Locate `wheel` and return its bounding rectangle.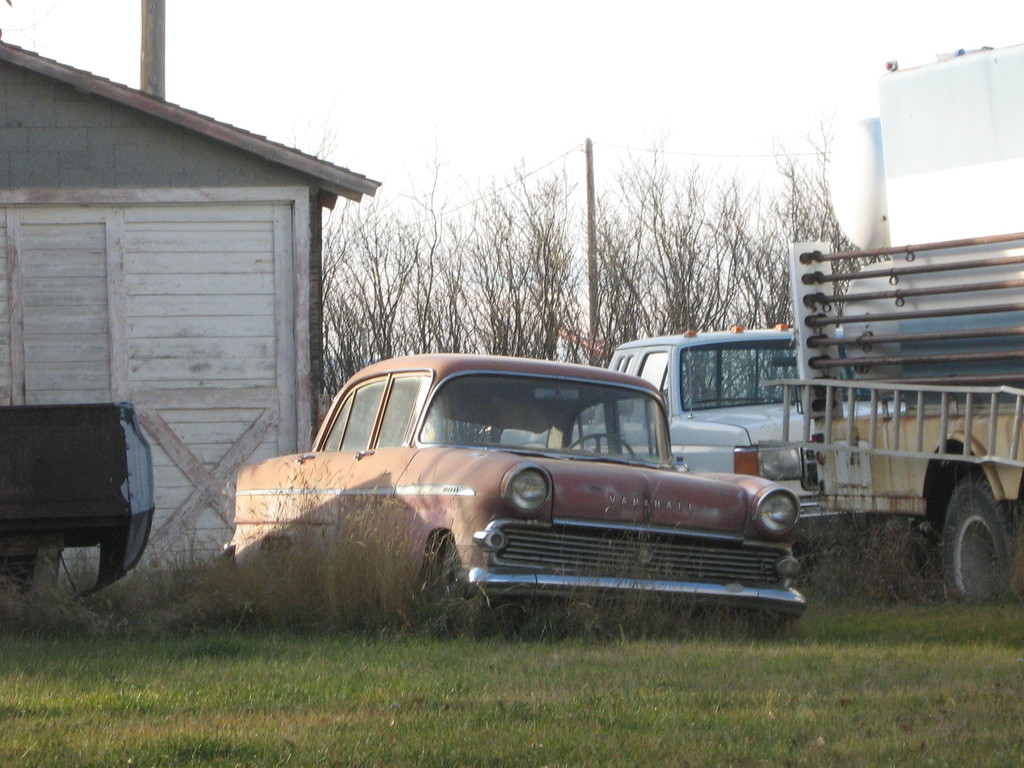
{"left": 568, "top": 431, "right": 636, "bottom": 458}.
